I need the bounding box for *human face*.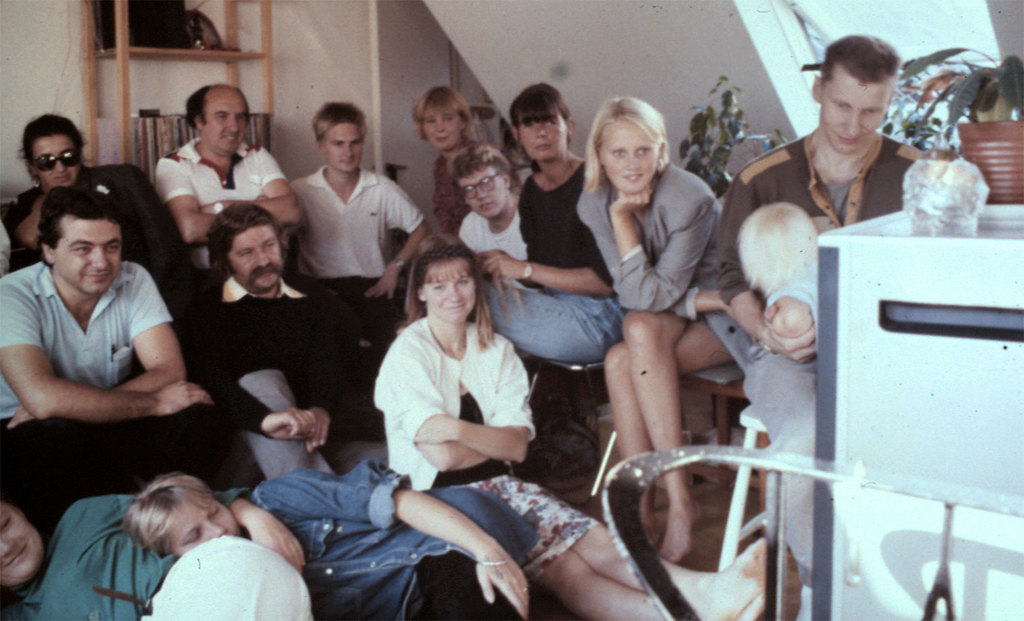
Here it is: pyautogui.locateOnScreen(321, 122, 362, 173).
